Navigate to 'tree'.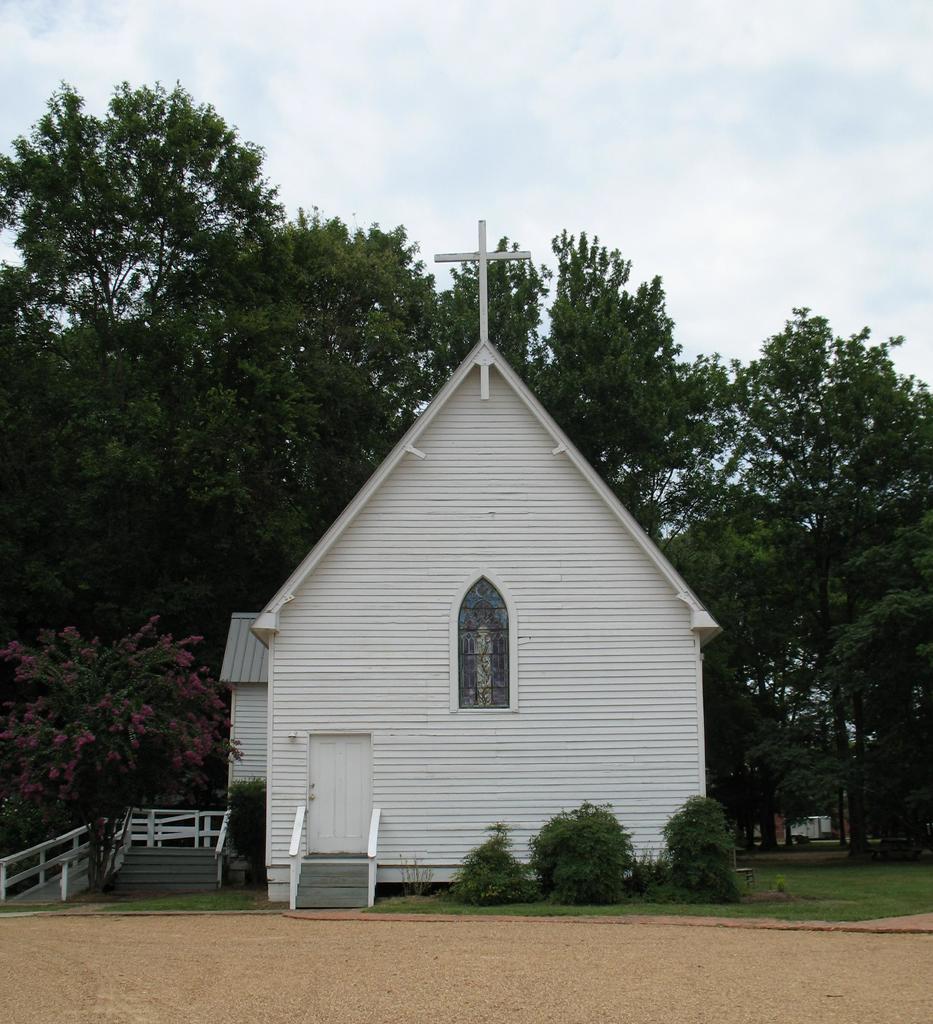
Navigation target: 22:70:355:746.
